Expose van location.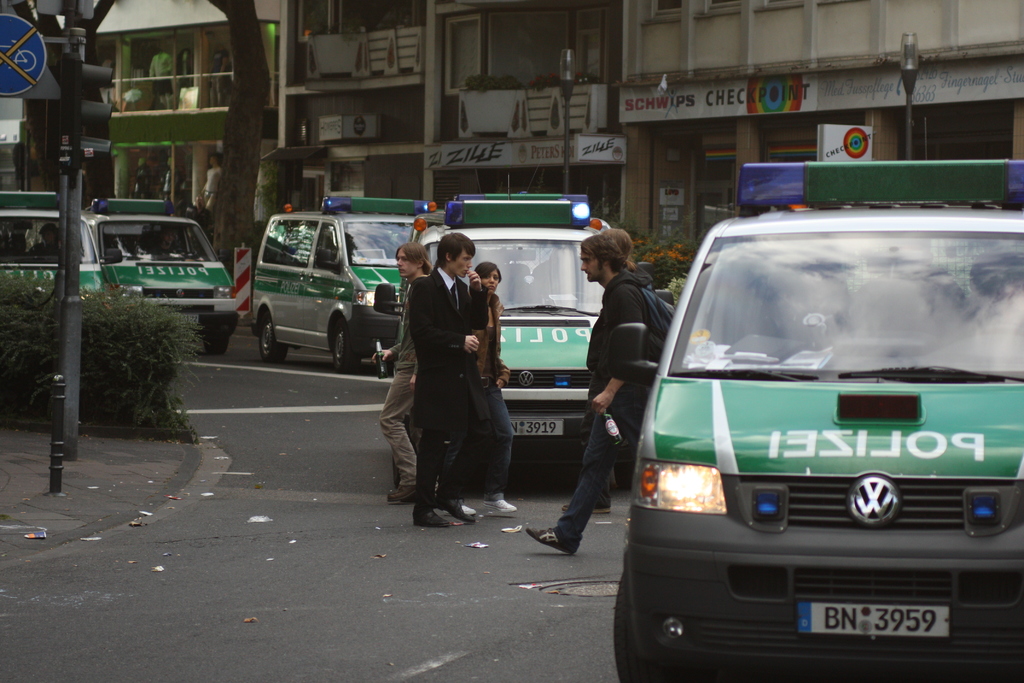
Exposed at 0,183,109,314.
